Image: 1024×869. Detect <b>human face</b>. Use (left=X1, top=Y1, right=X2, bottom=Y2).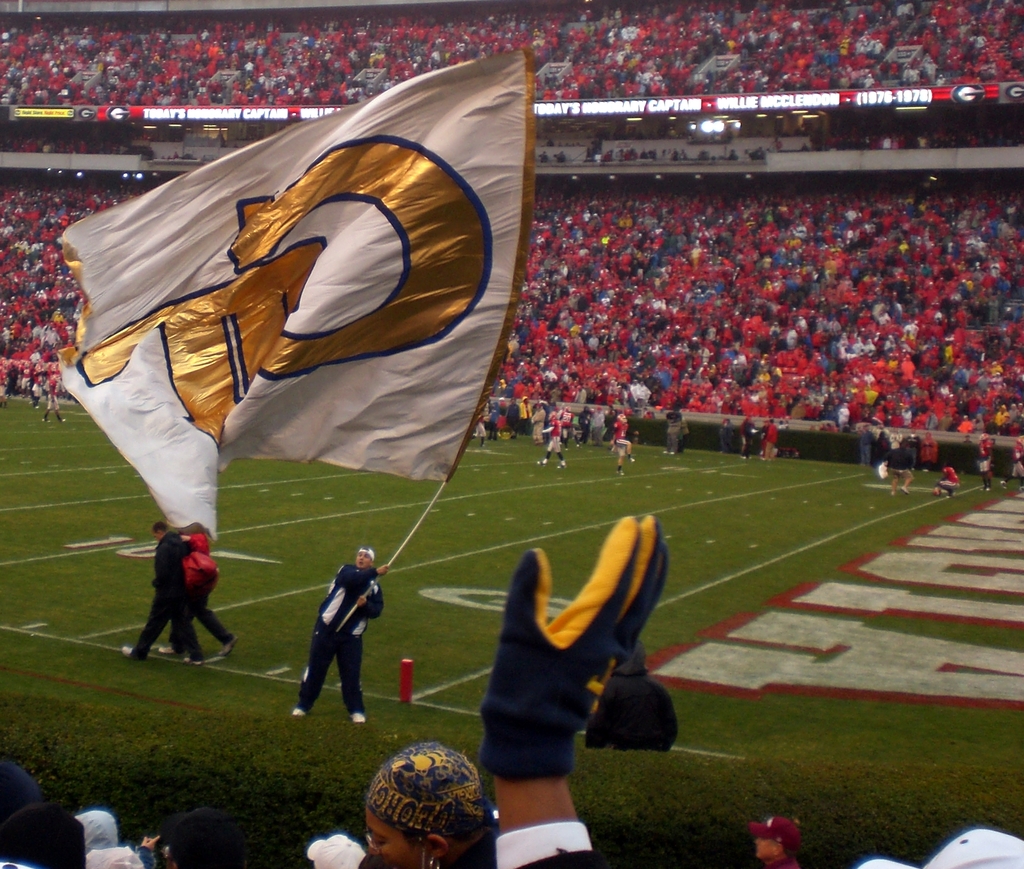
(left=154, top=529, right=159, bottom=541).
